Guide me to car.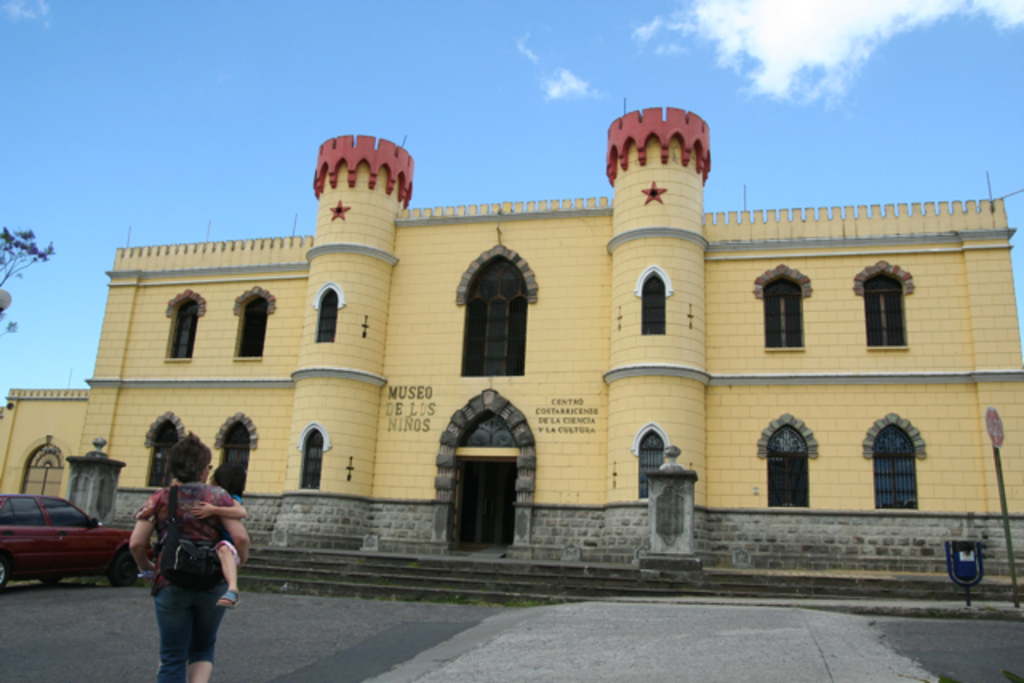
Guidance: bbox=(2, 496, 118, 589).
